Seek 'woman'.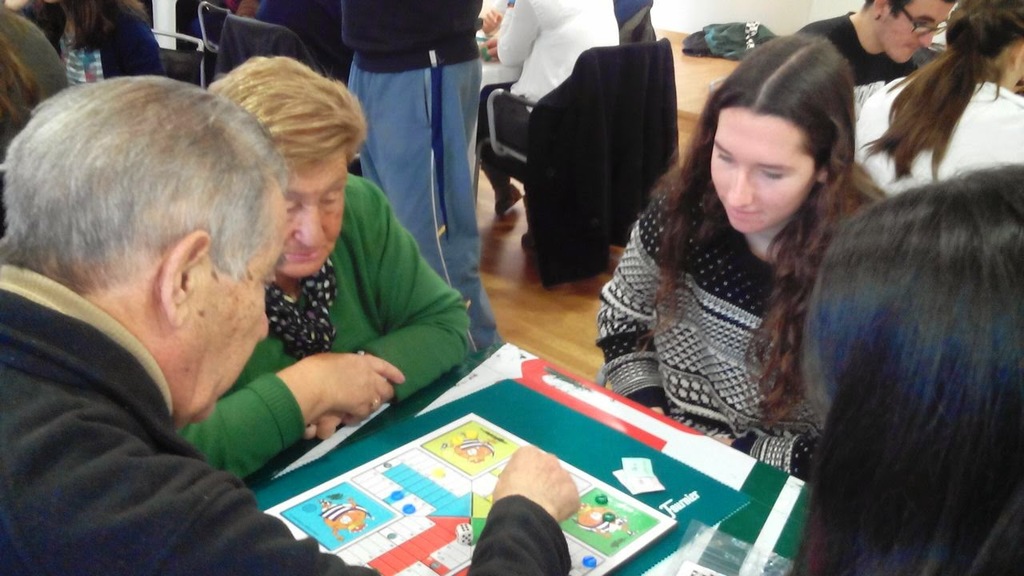
x1=592 y1=40 x2=893 y2=467.
